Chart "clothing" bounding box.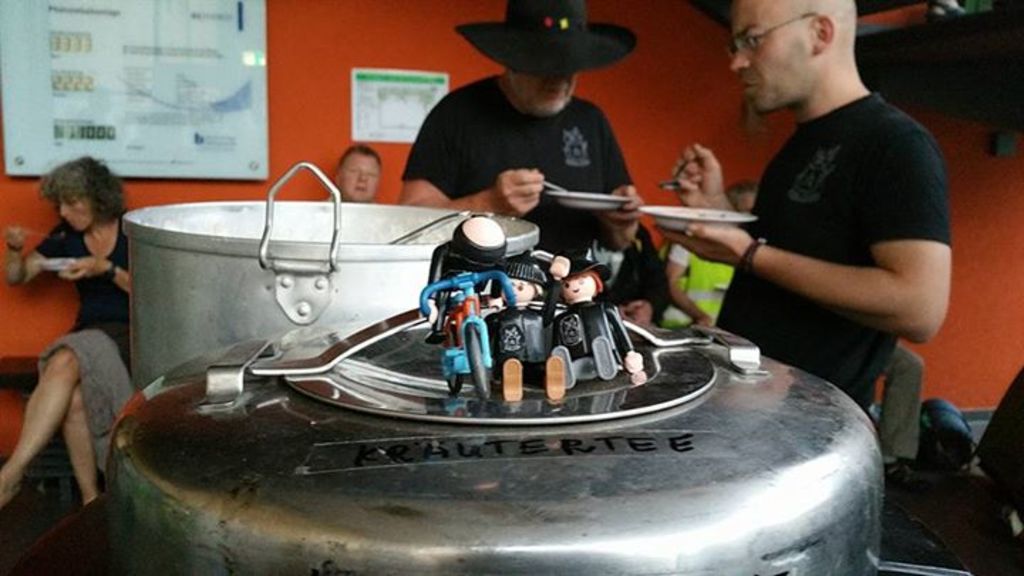
Charted: 587,223,667,327.
